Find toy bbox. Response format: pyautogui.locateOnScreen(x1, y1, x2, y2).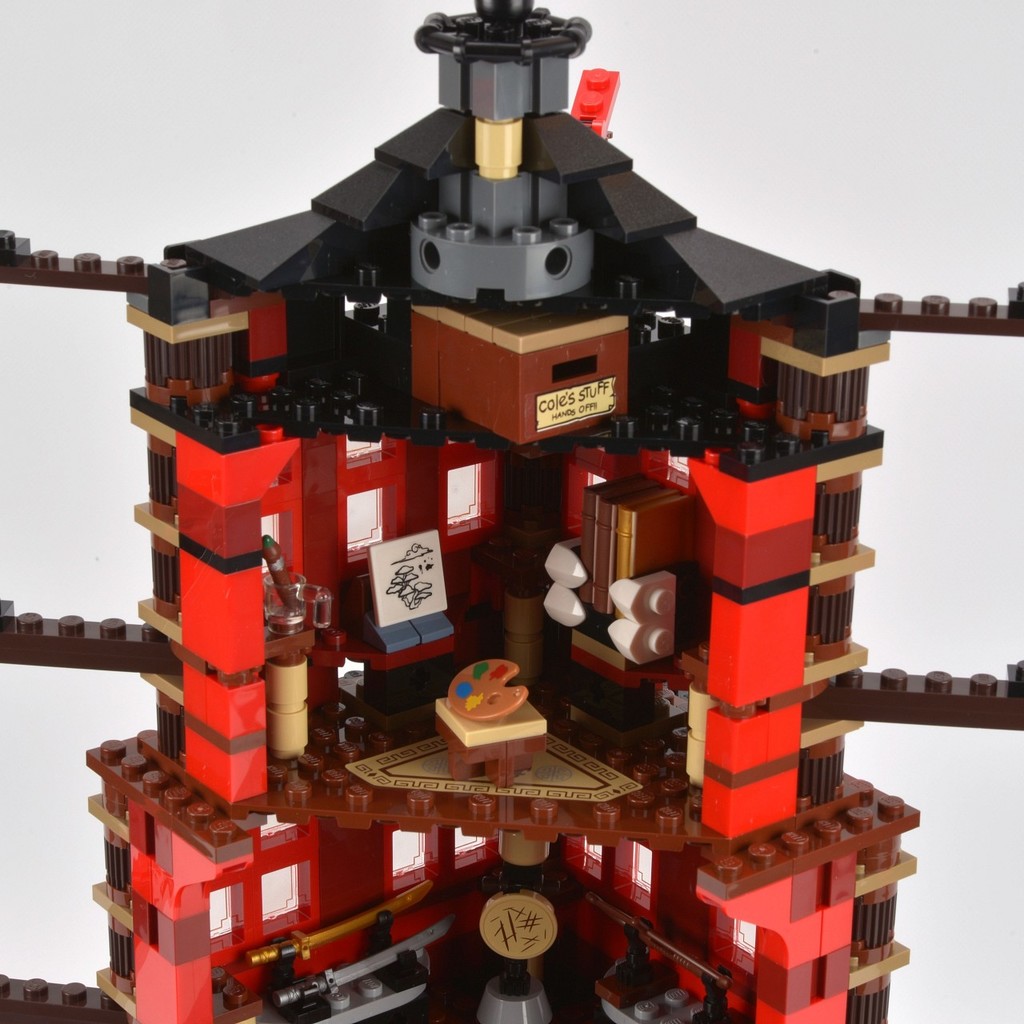
pyautogui.locateOnScreen(0, 0, 1023, 1023).
